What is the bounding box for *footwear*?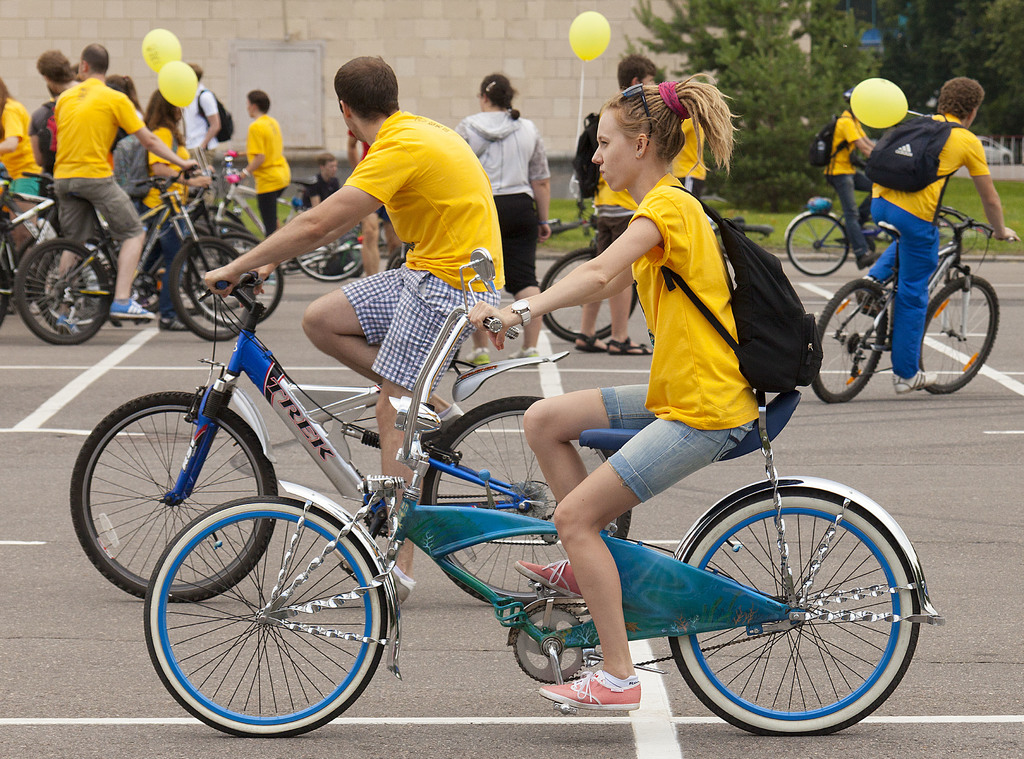
[898,366,937,391].
